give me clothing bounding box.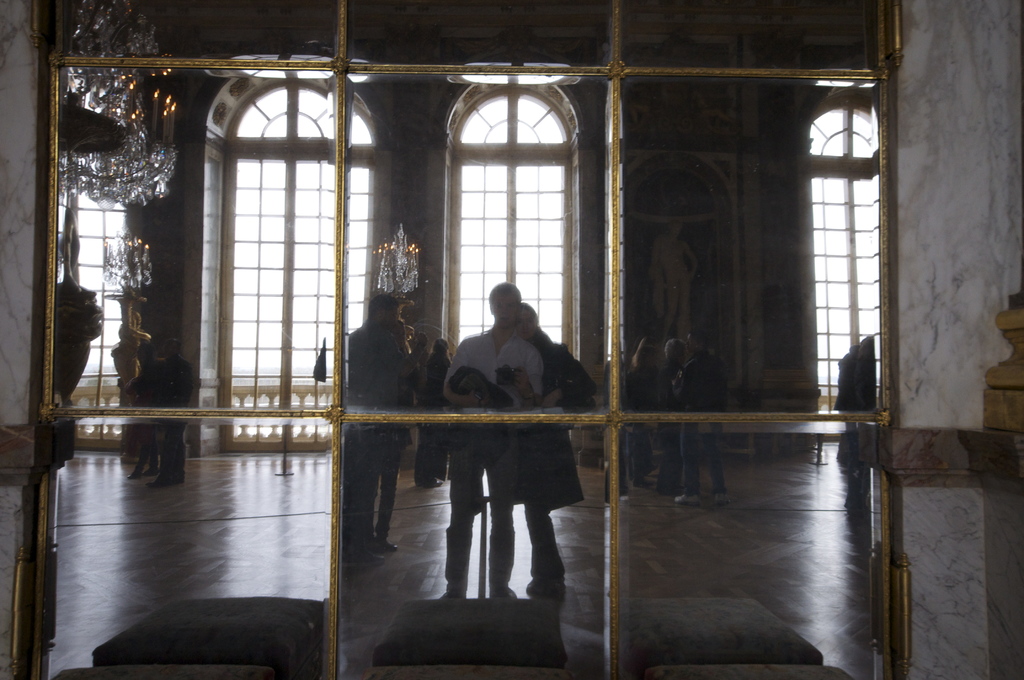
crop(348, 320, 410, 538).
